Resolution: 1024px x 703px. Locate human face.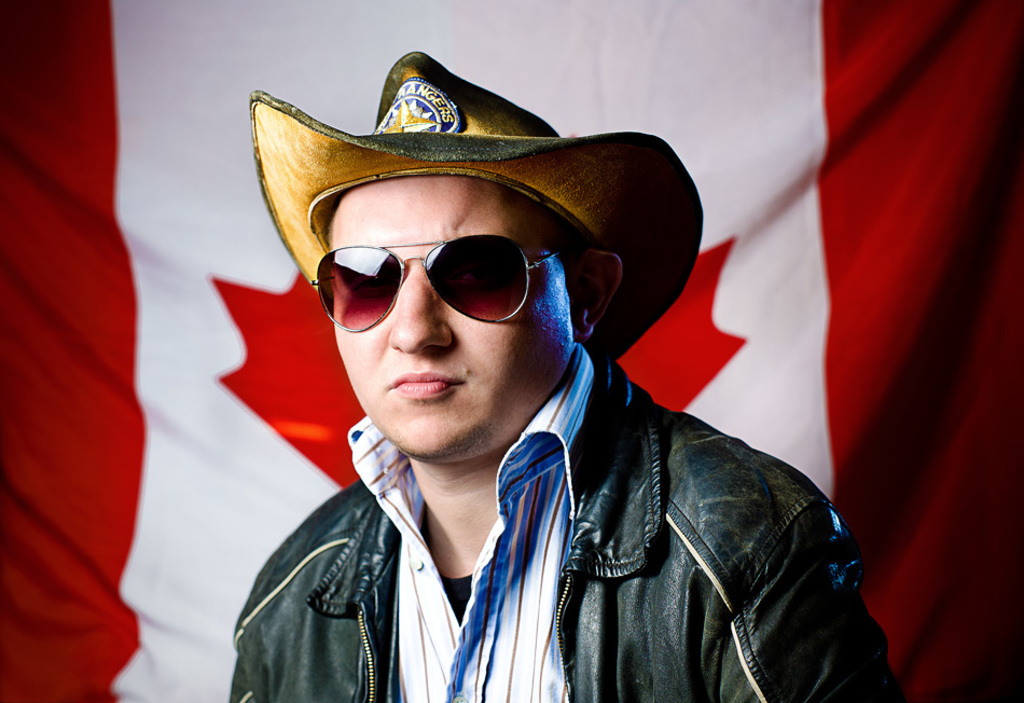
{"left": 319, "top": 173, "right": 579, "bottom": 461}.
